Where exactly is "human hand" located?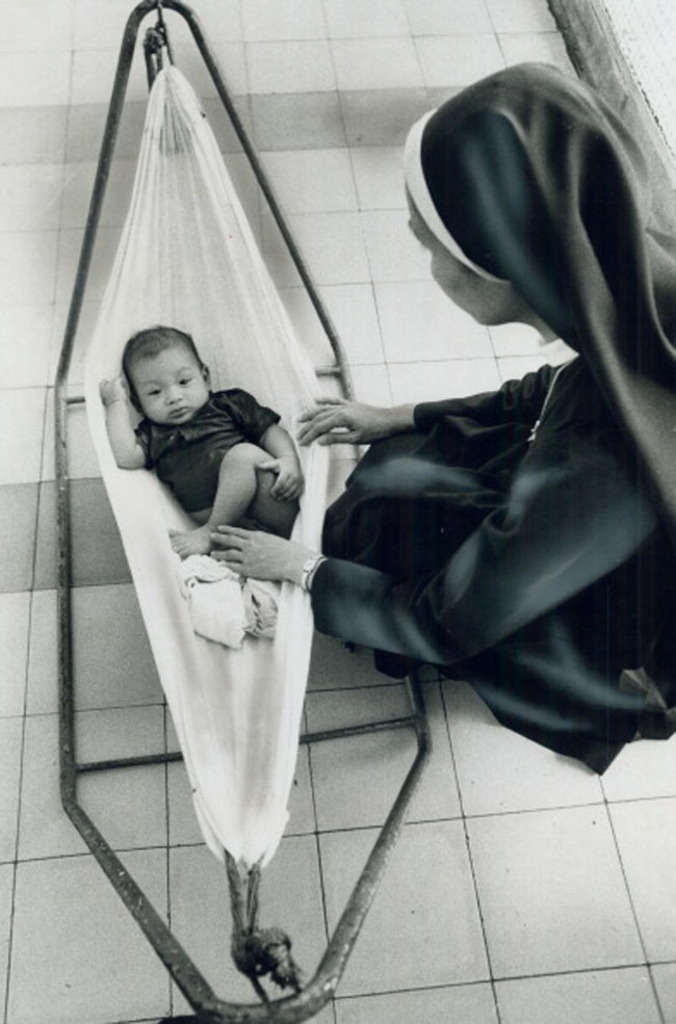
Its bounding box is crop(296, 375, 410, 440).
